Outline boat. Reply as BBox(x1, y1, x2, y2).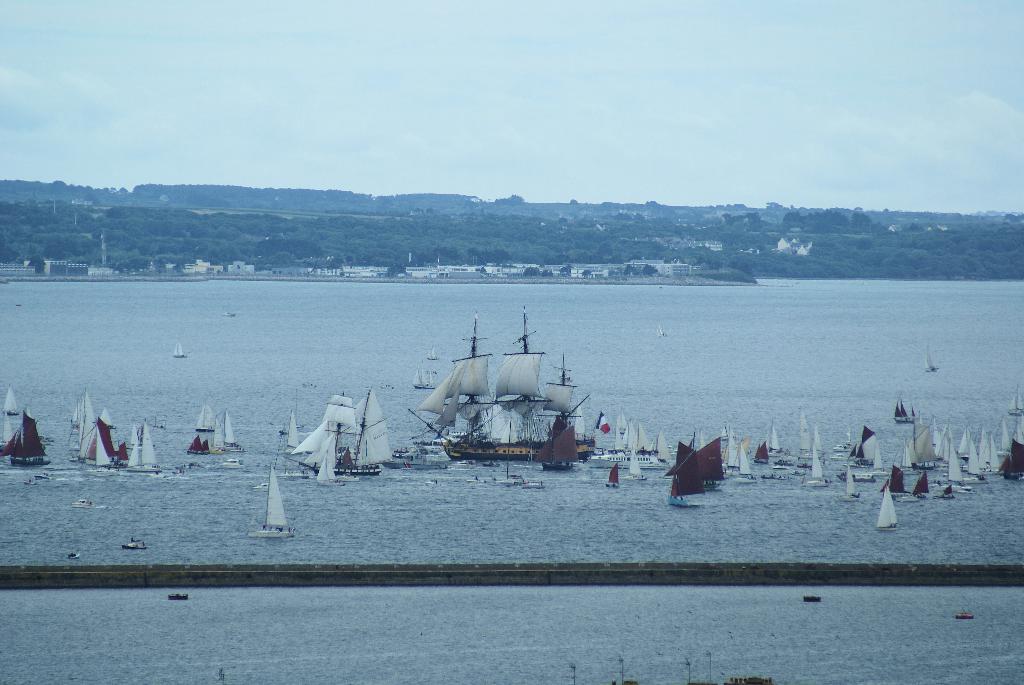
BBox(125, 418, 161, 475).
